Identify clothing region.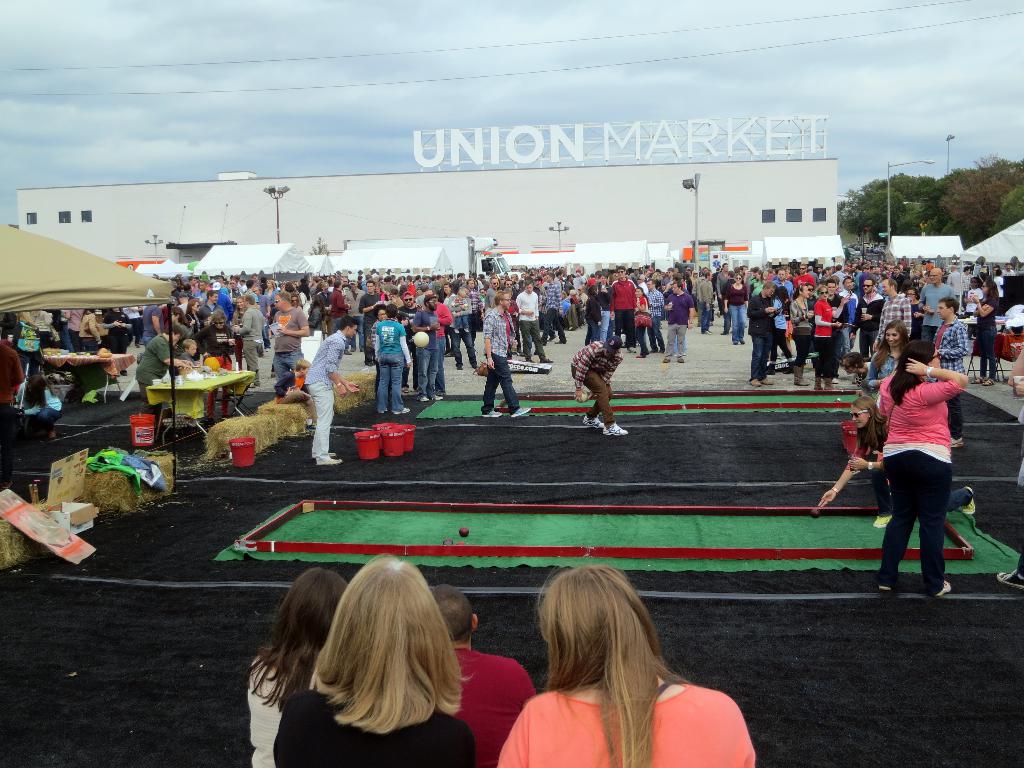
Region: pyautogui.locateOnScreen(493, 699, 759, 767).
